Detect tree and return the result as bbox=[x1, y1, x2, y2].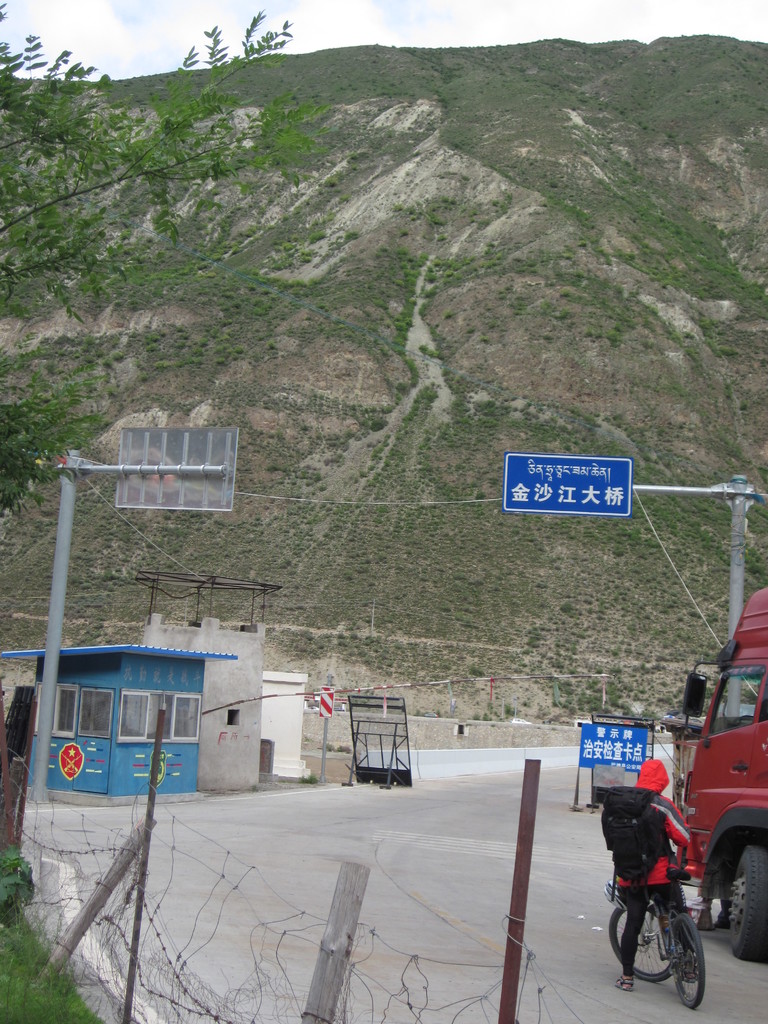
bbox=[3, 0, 336, 521].
